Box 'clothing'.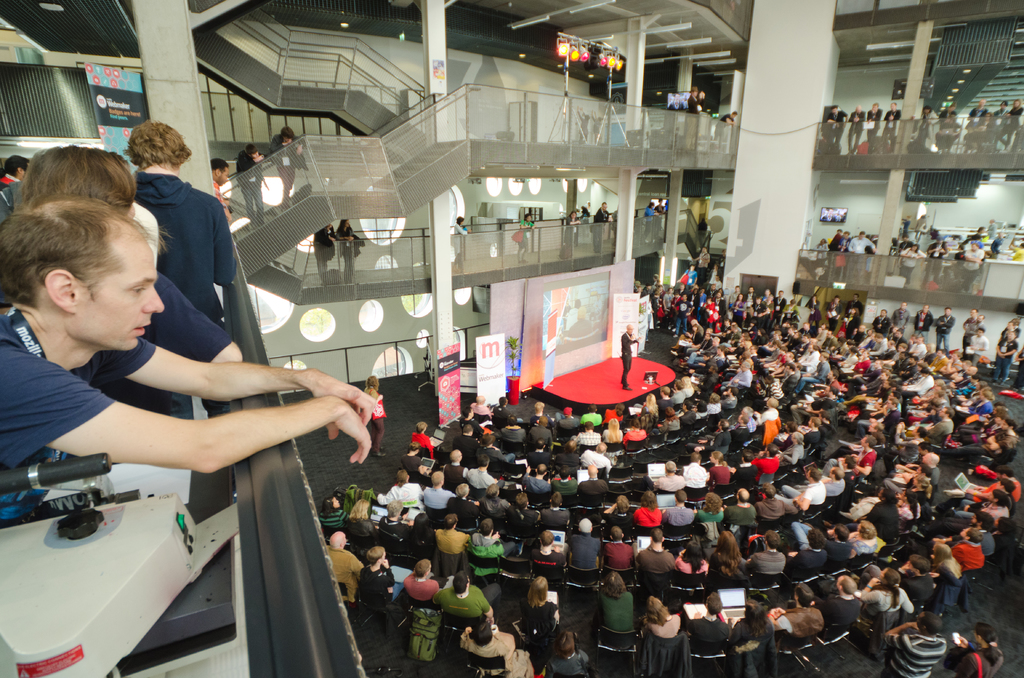
477 444 515 464.
